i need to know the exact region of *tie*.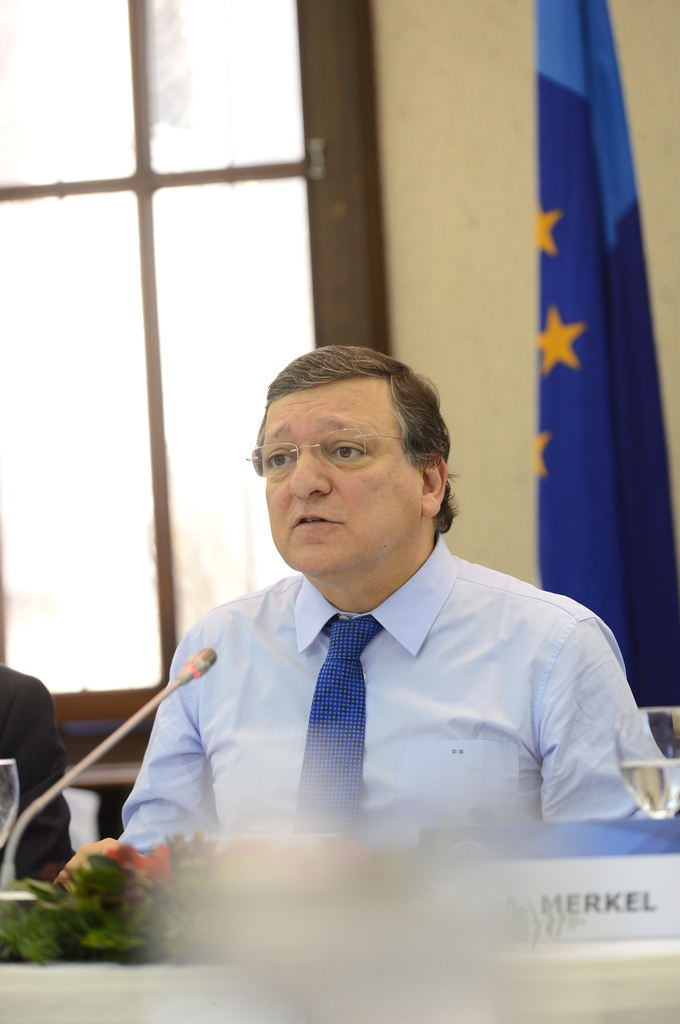
Region: {"x1": 287, "y1": 618, "x2": 402, "y2": 857}.
